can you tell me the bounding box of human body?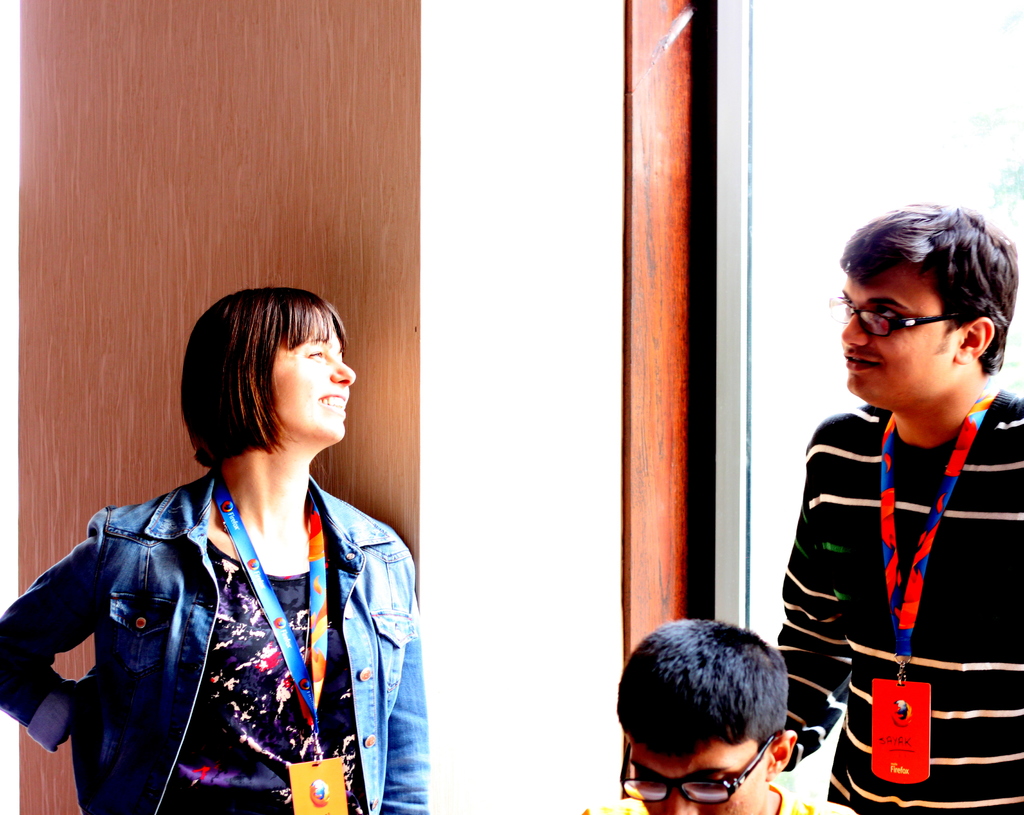
region(588, 619, 867, 814).
